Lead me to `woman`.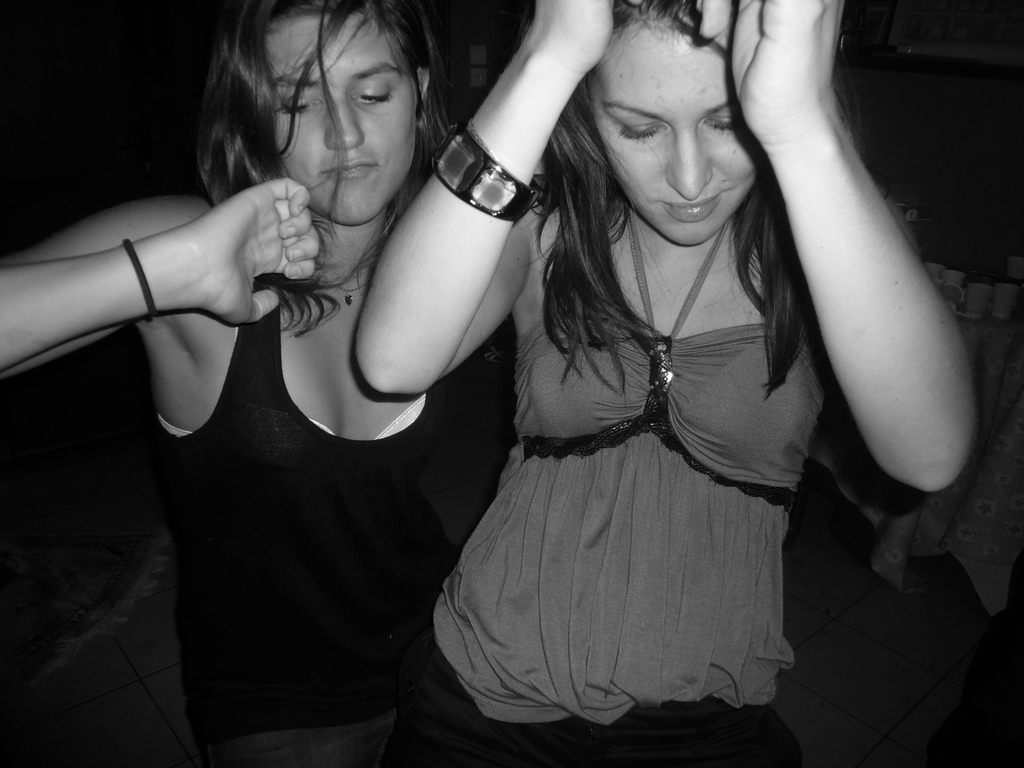
Lead to <box>394,59,856,738</box>.
